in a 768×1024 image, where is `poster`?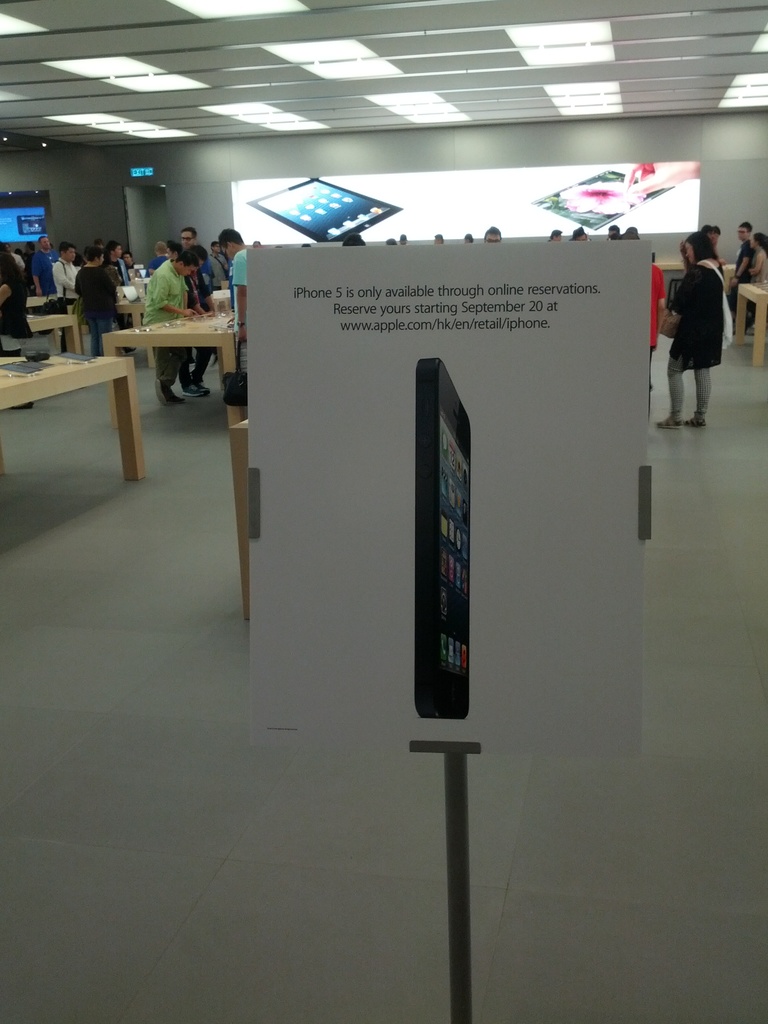
<region>245, 243, 654, 748</region>.
